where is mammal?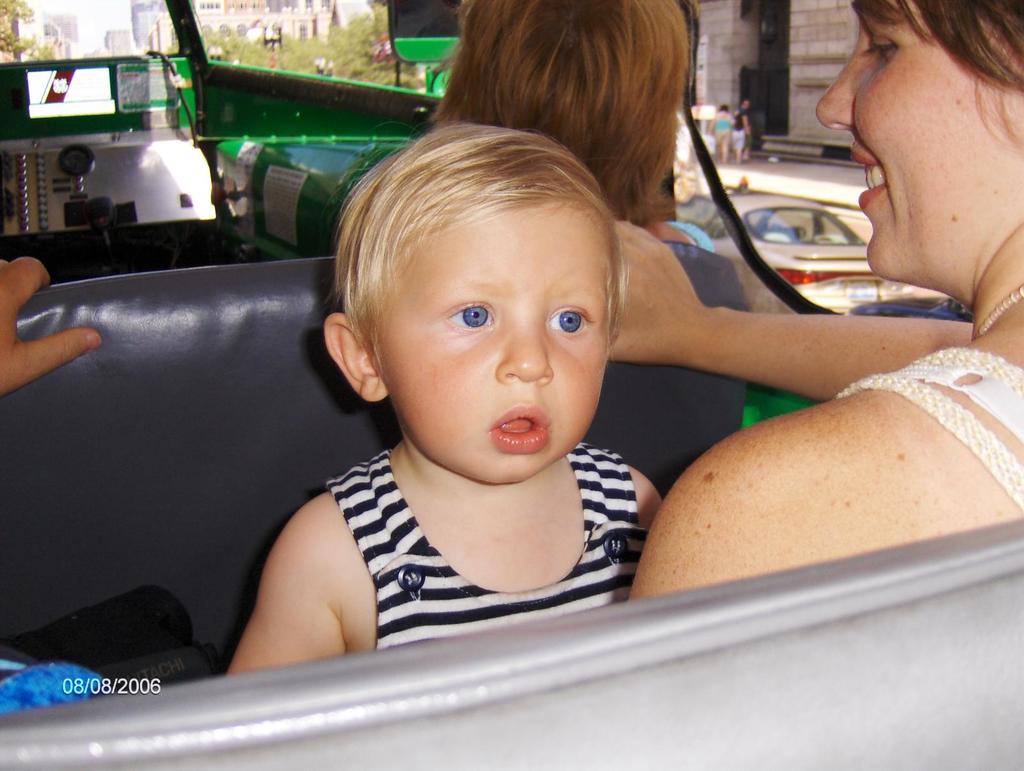
x1=0 y1=256 x2=102 y2=399.
